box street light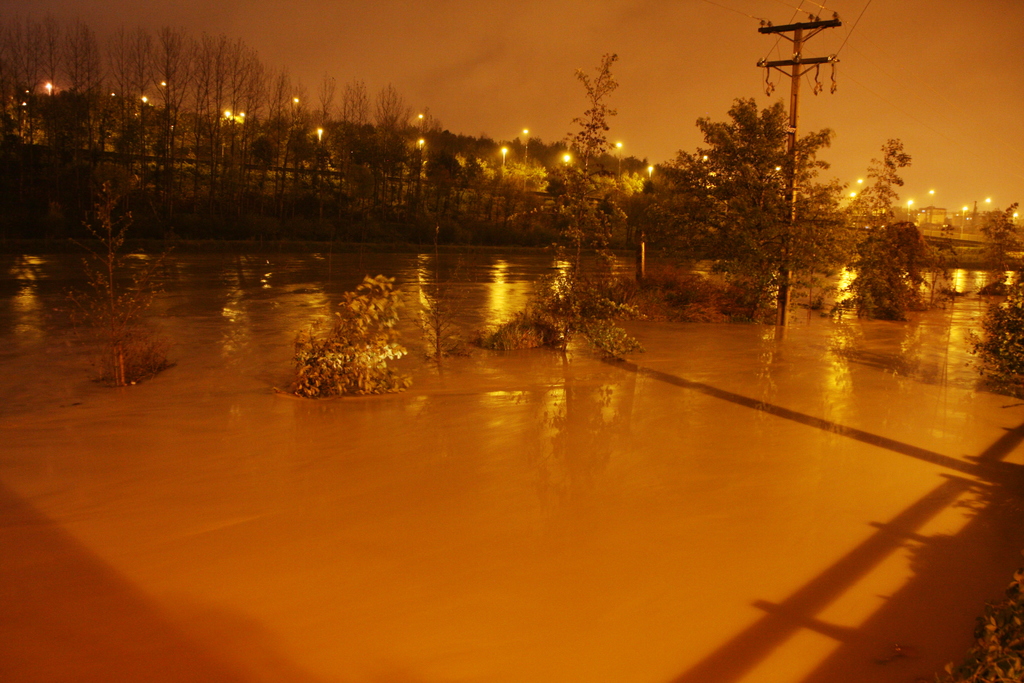
{"x1": 315, "y1": 125, "x2": 323, "y2": 151}
